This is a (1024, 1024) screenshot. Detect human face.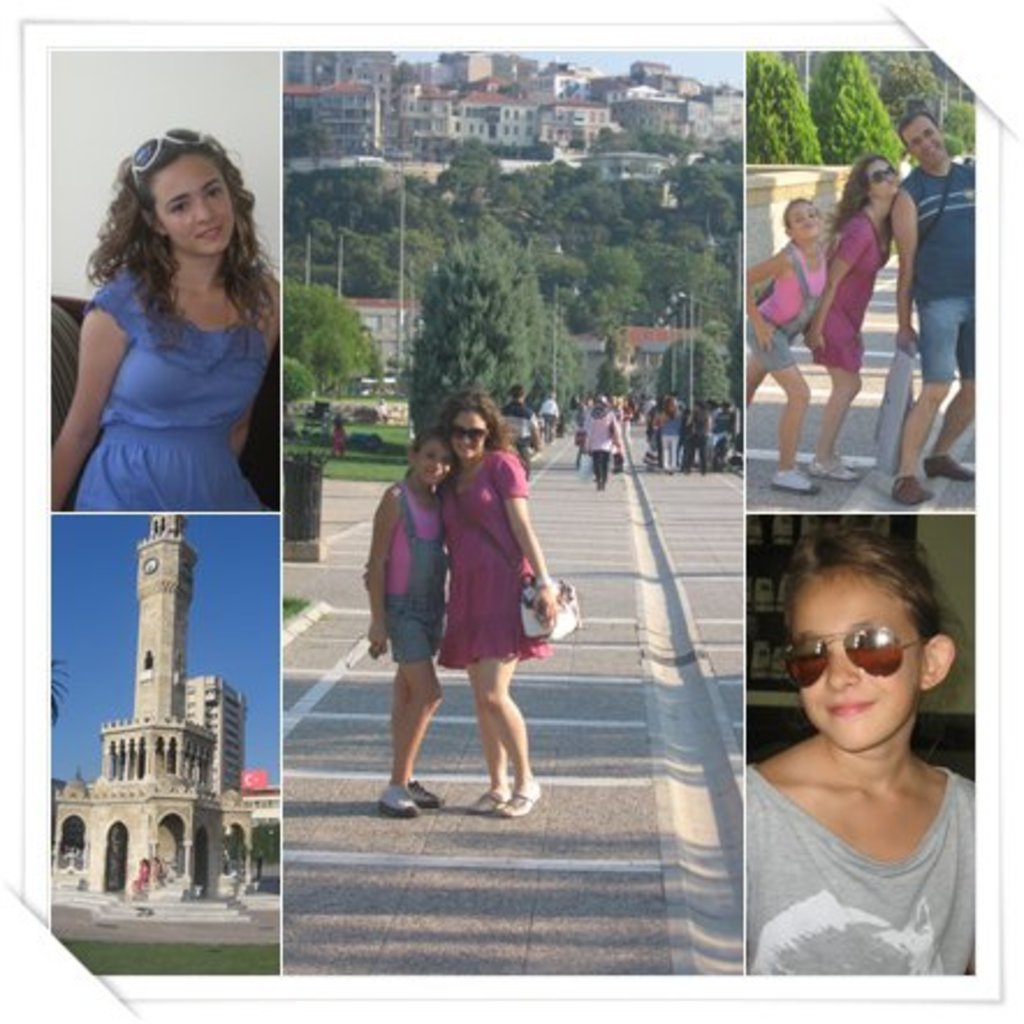
<box>866,164,894,199</box>.
